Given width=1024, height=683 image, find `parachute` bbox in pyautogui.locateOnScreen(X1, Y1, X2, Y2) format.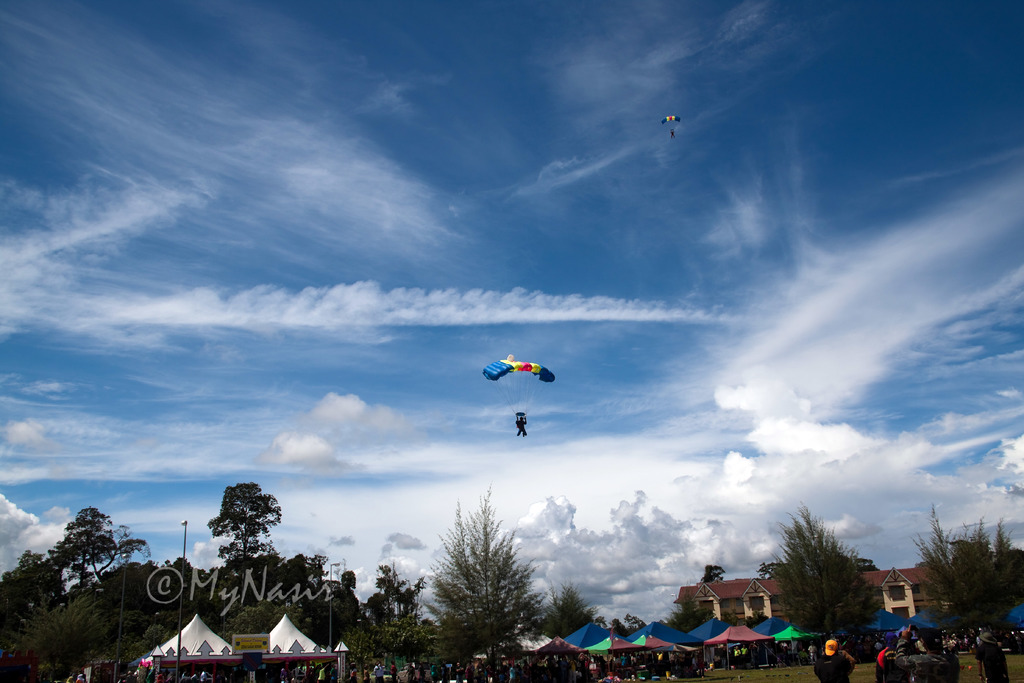
pyautogui.locateOnScreen(658, 113, 681, 135).
